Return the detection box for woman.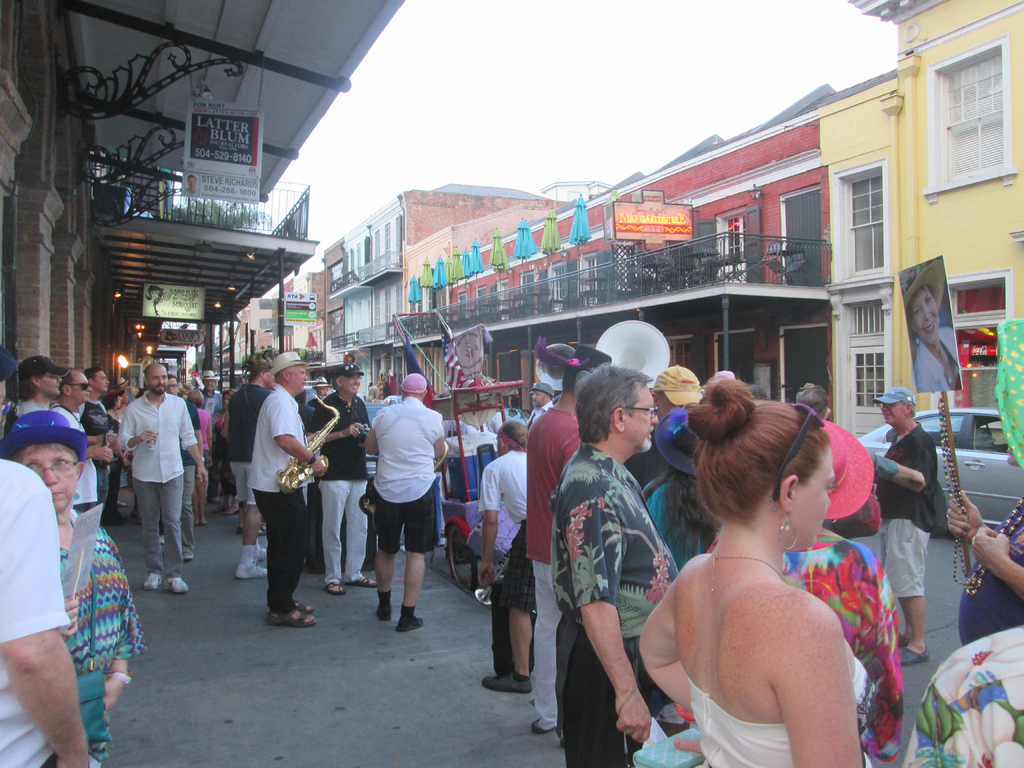
(x1=619, y1=378, x2=900, y2=761).
